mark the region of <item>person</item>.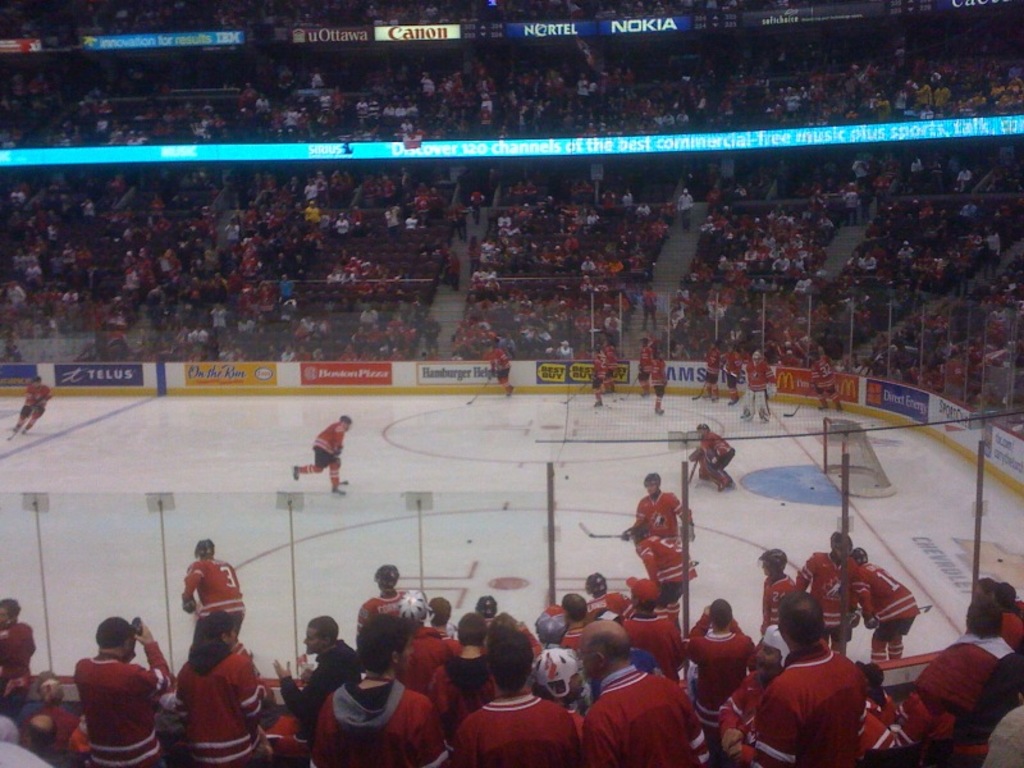
Region: rect(805, 349, 846, 411).
